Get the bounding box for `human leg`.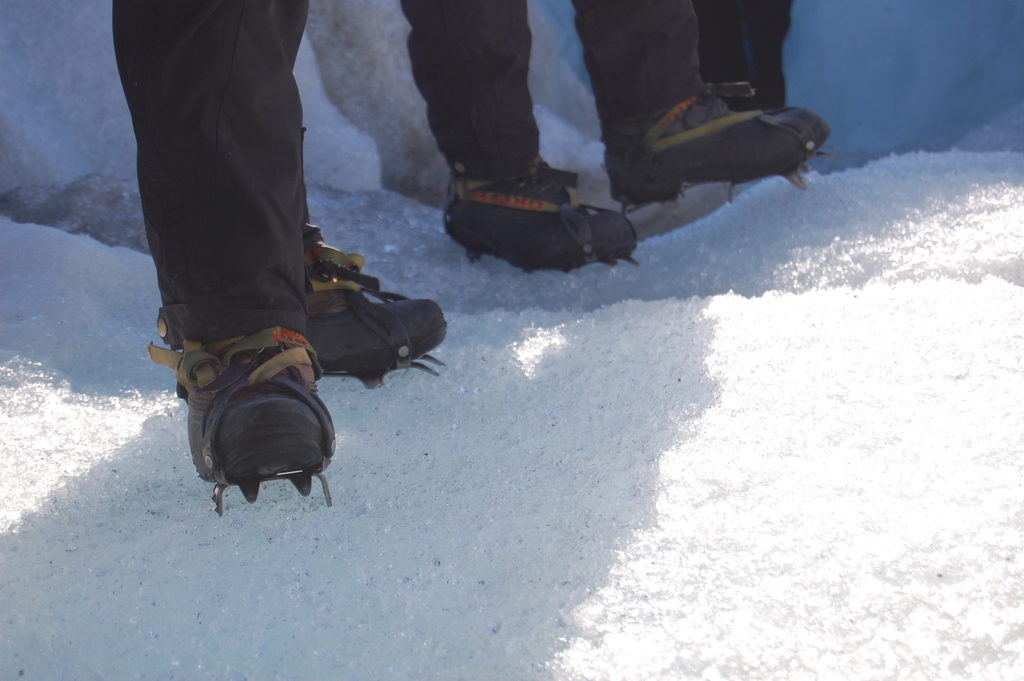
rect(102, 0, 337, 495).
